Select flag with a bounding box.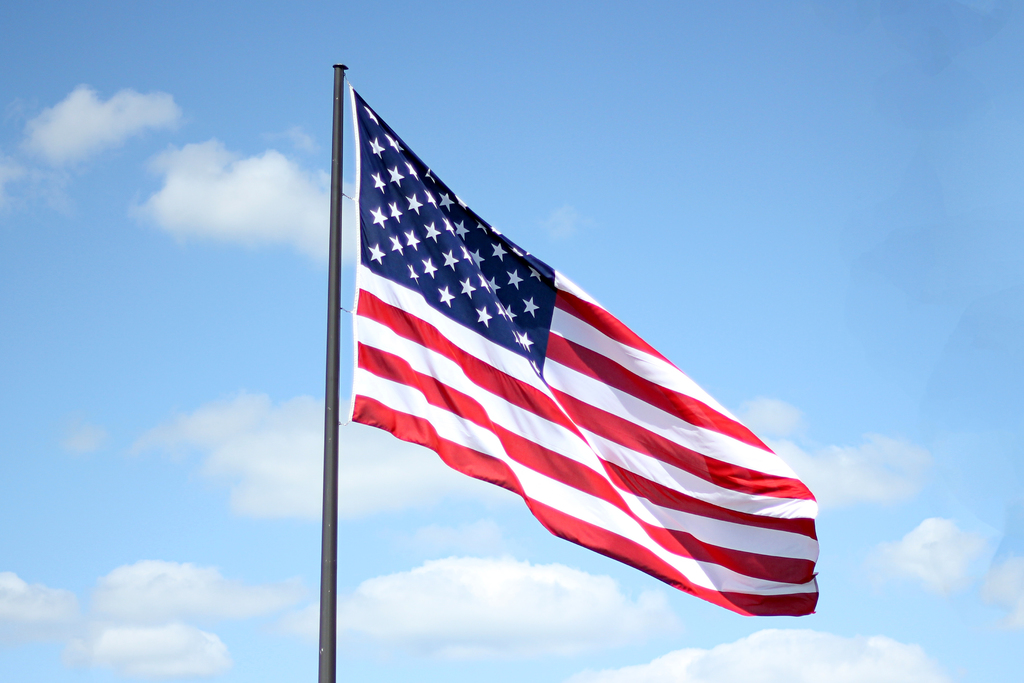
<bbox>318, 61, 833, 624</bbox>.
